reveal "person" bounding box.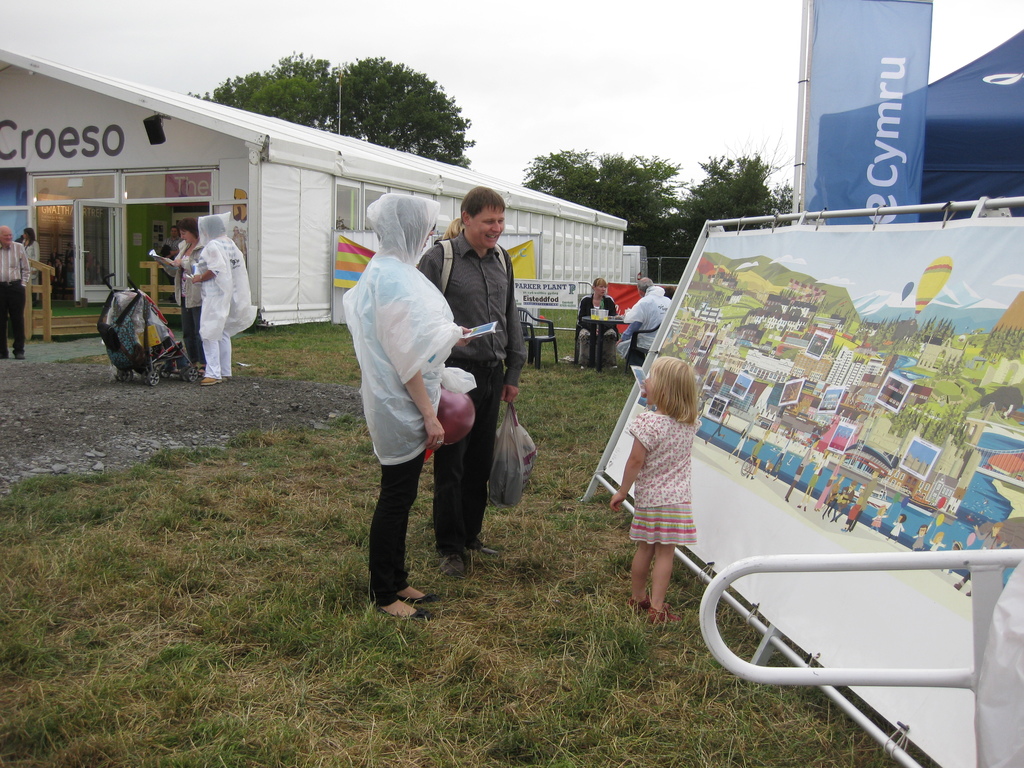
Revealed: crop(0, 225, 33, 357).
